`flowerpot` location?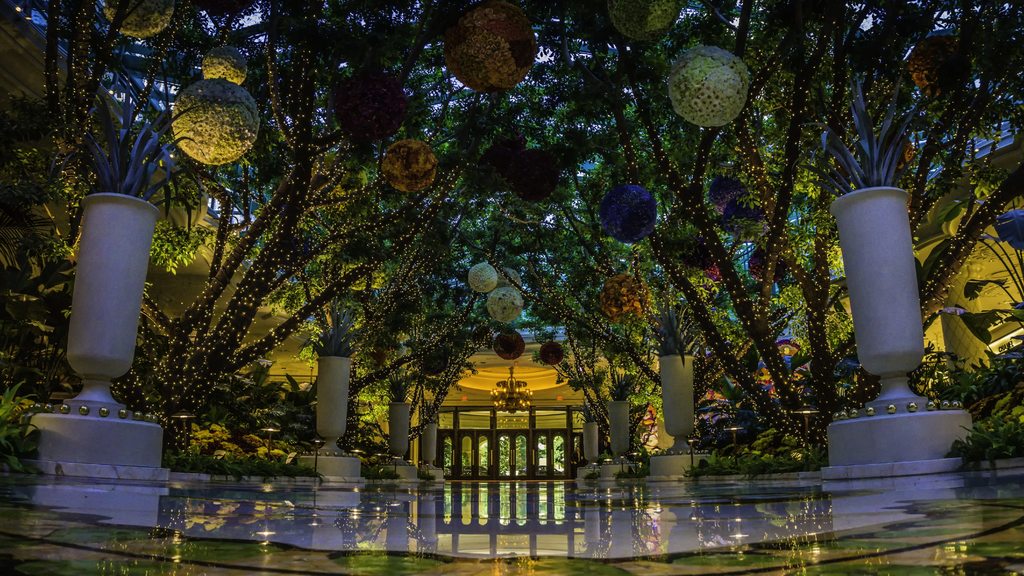
detection(57, 188, 159, 406)
